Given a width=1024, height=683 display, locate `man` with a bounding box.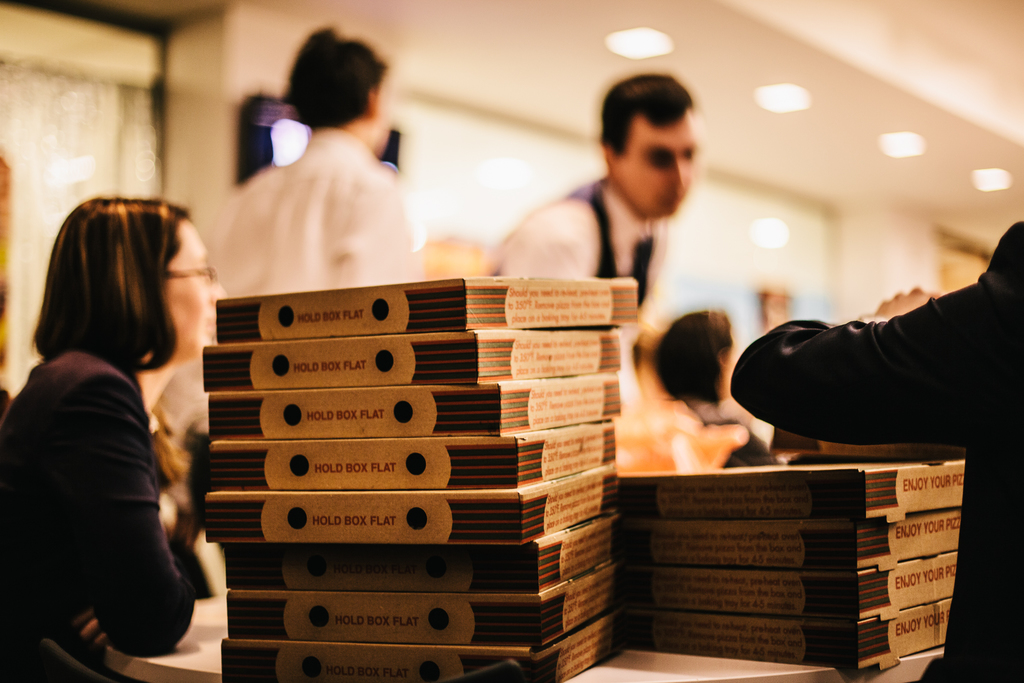
Located: Rect(506, 81, 757, 318).
